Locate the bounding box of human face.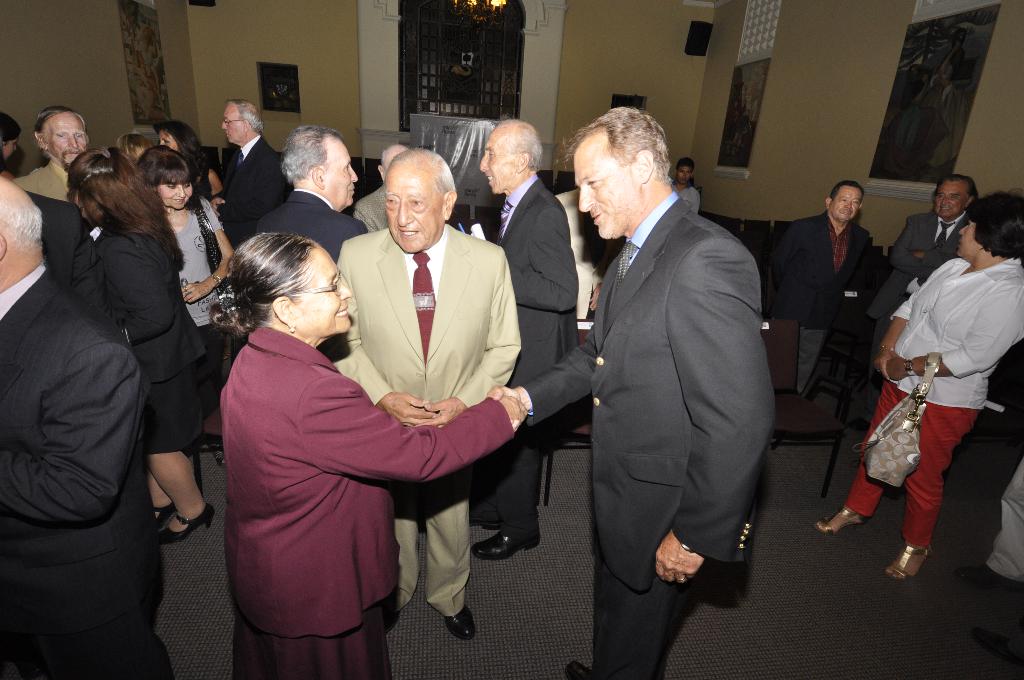
Bounding box: box=[579, 145, 640, 243].
